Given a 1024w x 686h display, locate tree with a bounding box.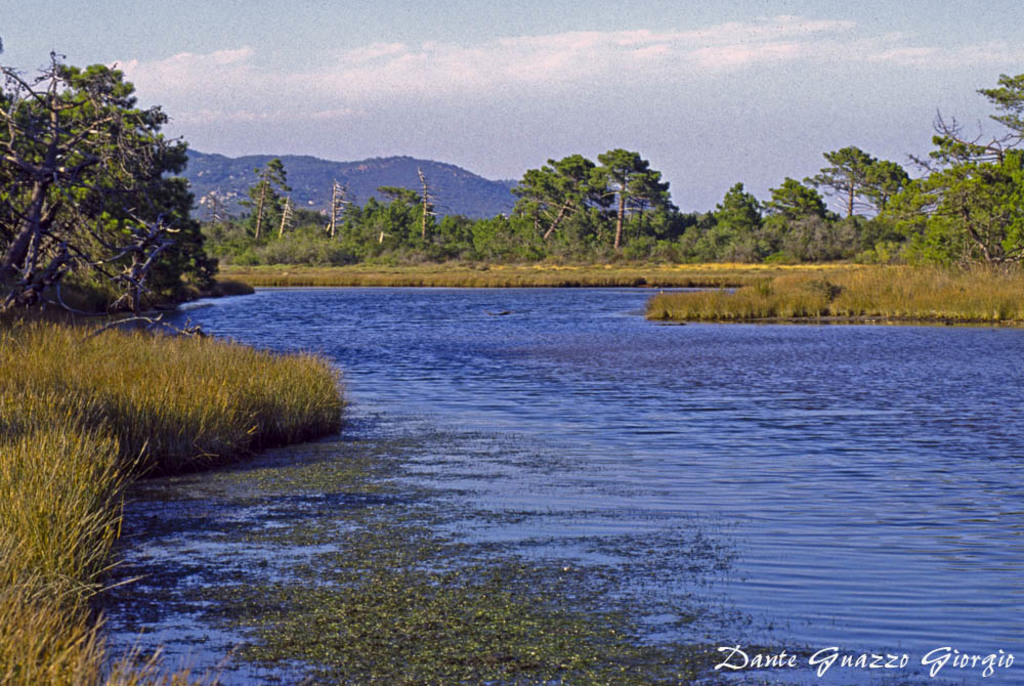
Located: 18:45:211:332.
